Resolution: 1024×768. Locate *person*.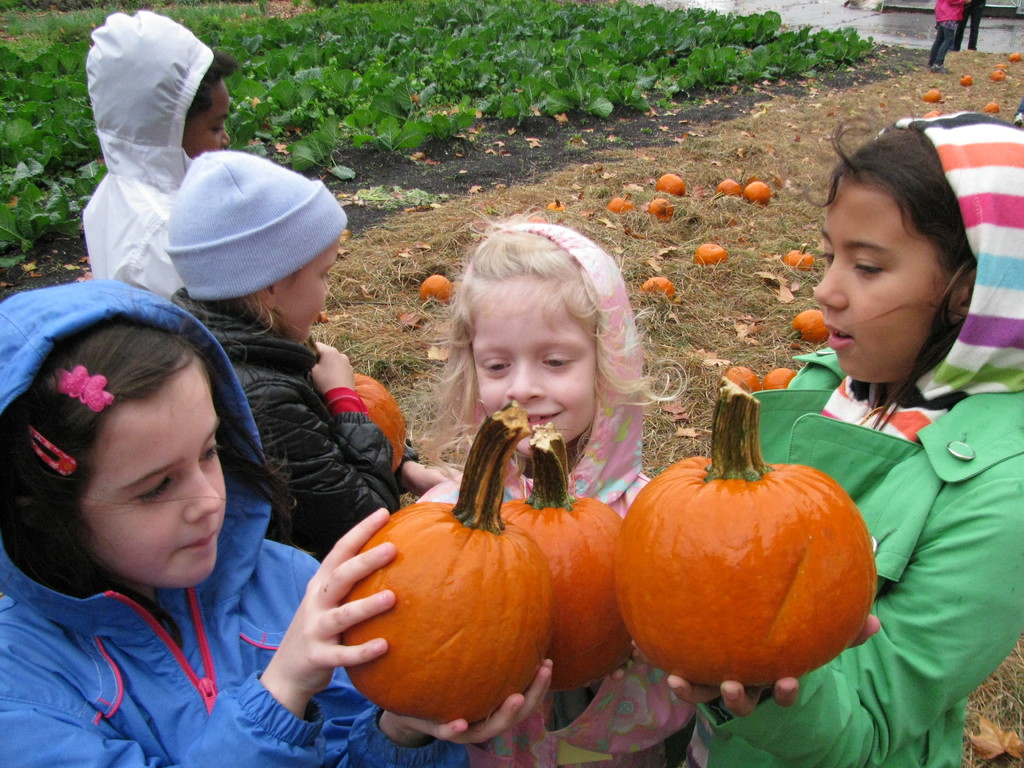
(left=696, top=110, right=1023, bottom=767).
